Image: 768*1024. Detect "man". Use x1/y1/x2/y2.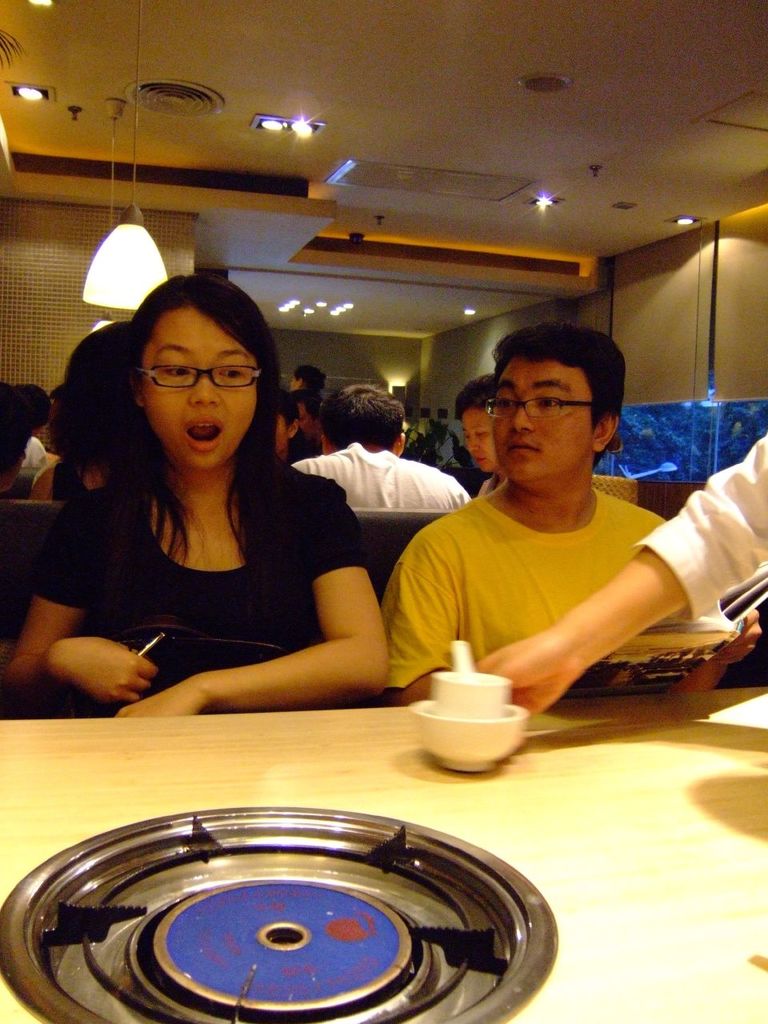
458/367/508/499.
